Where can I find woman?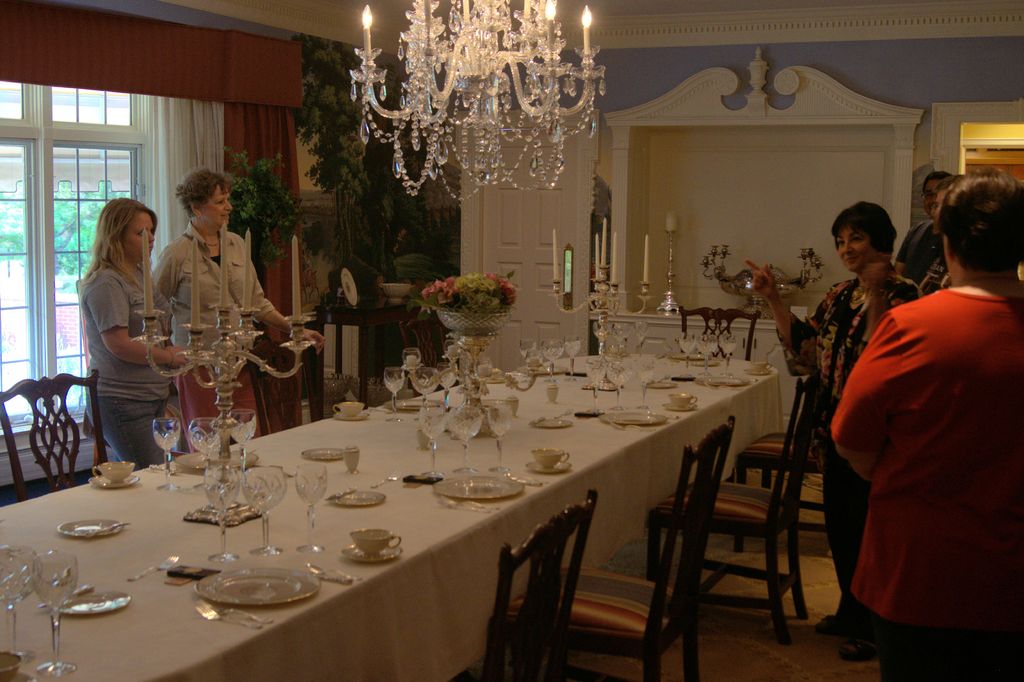
You can find it at 154, 169, 326, 454.
